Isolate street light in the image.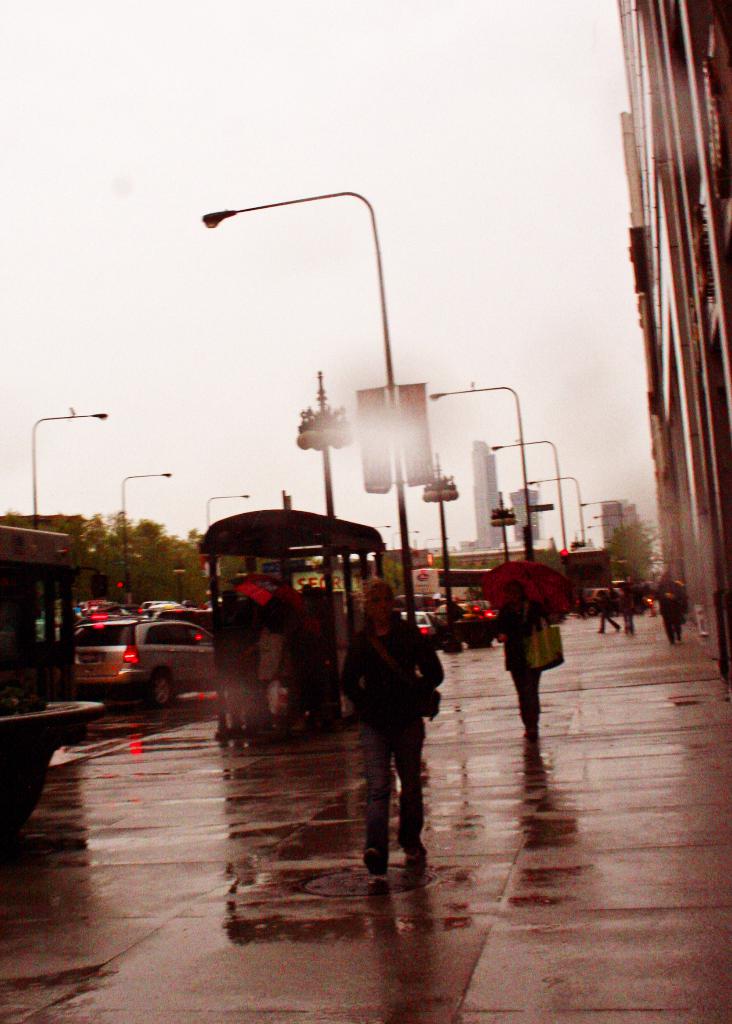
Isolated region: box(205, 491, 250, 547).
